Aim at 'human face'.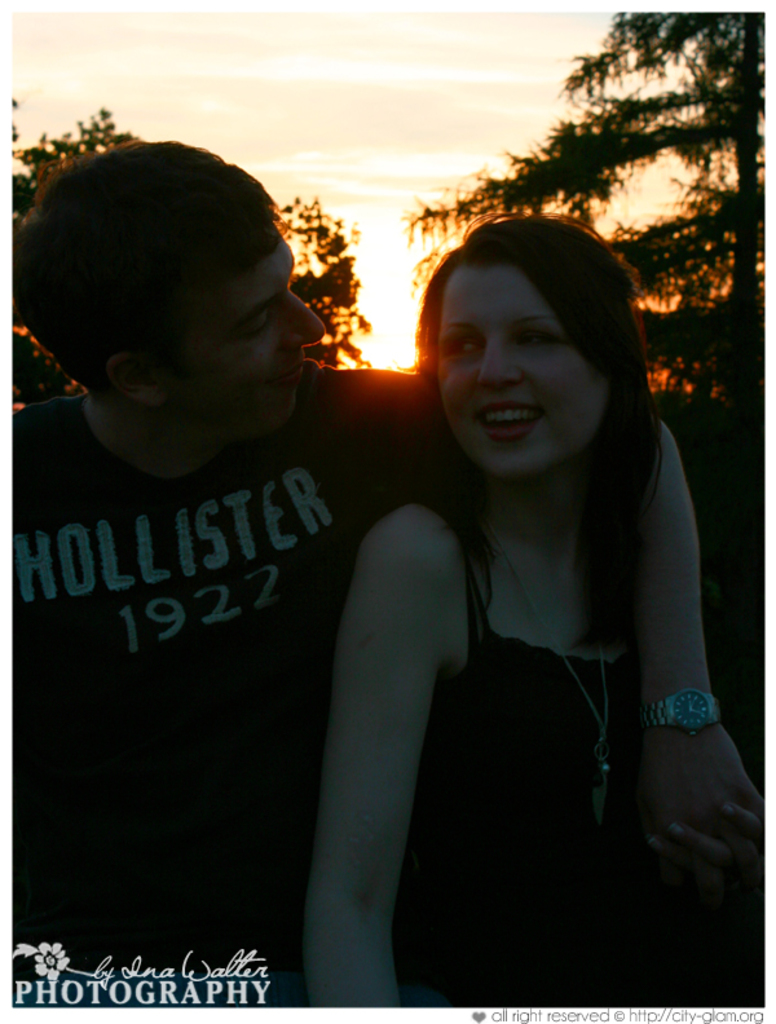
Aimed at left=436, top=269, right=607, bottom=478.
